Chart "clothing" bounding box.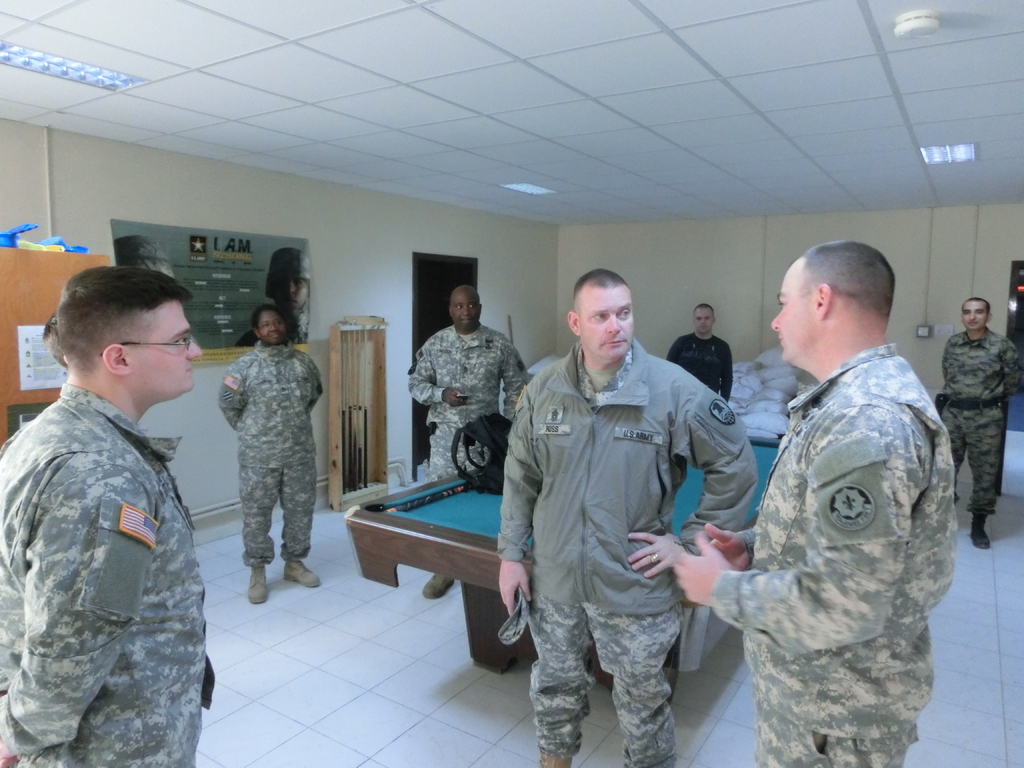
Charted: l=708, t=294, r=968, b=758.
